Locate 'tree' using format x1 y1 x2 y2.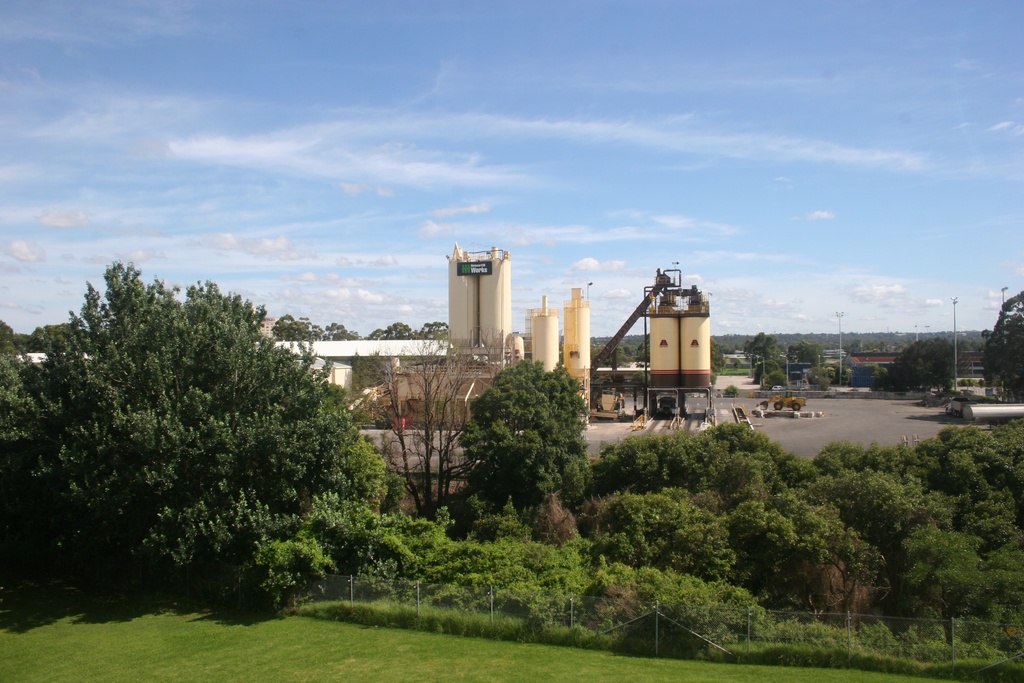
449 343 600 525.
